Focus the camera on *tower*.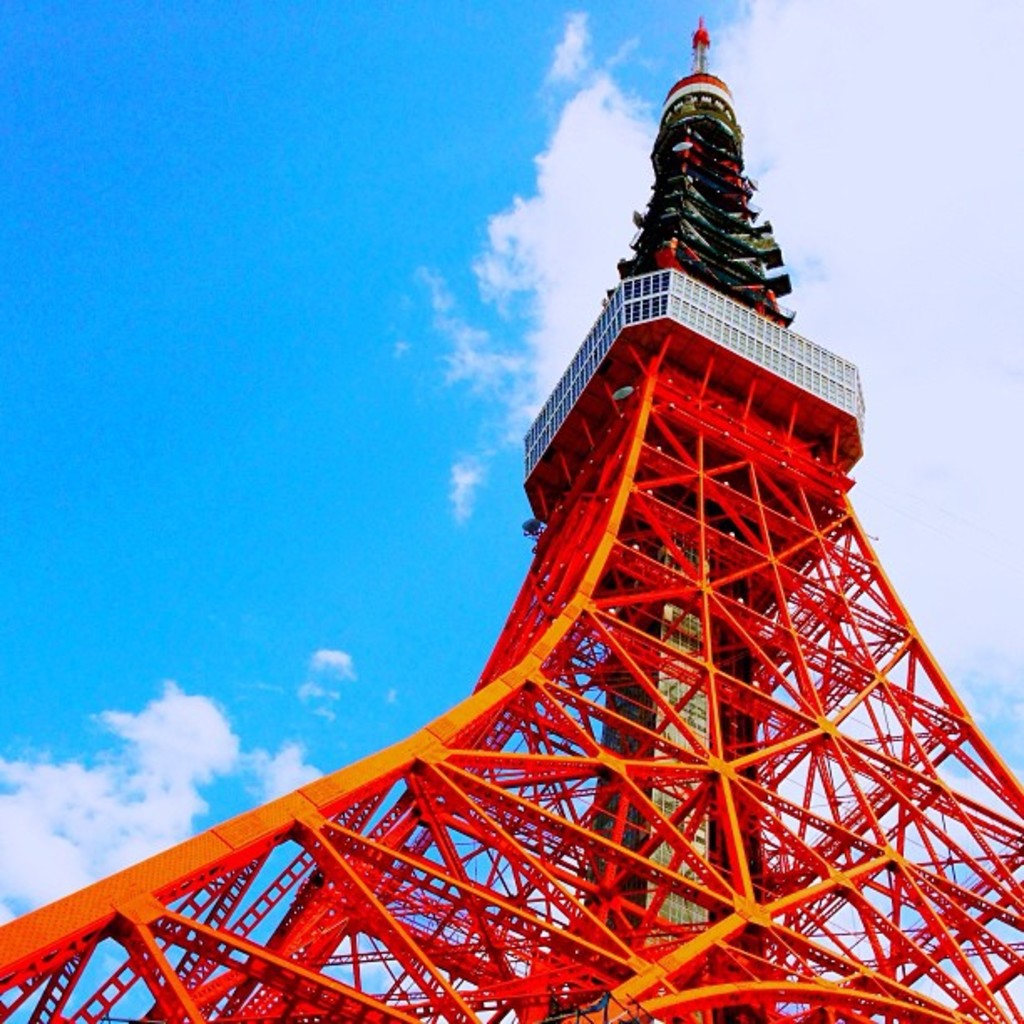
Focus region: bbox=(124, 44, 1023, 1023).
